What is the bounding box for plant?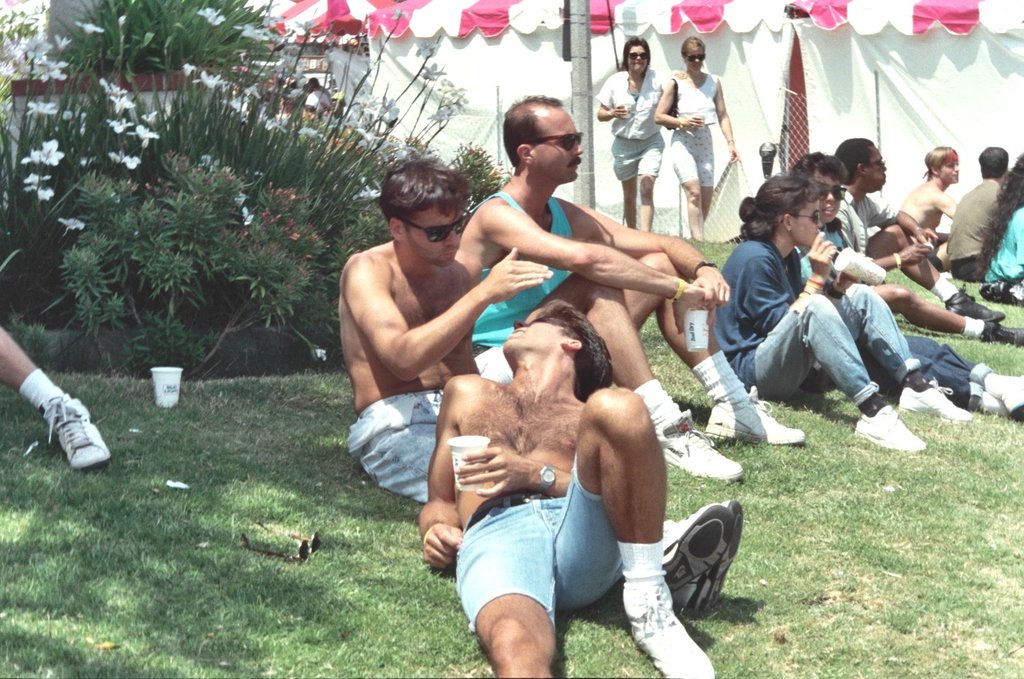
281:3:514:233.
